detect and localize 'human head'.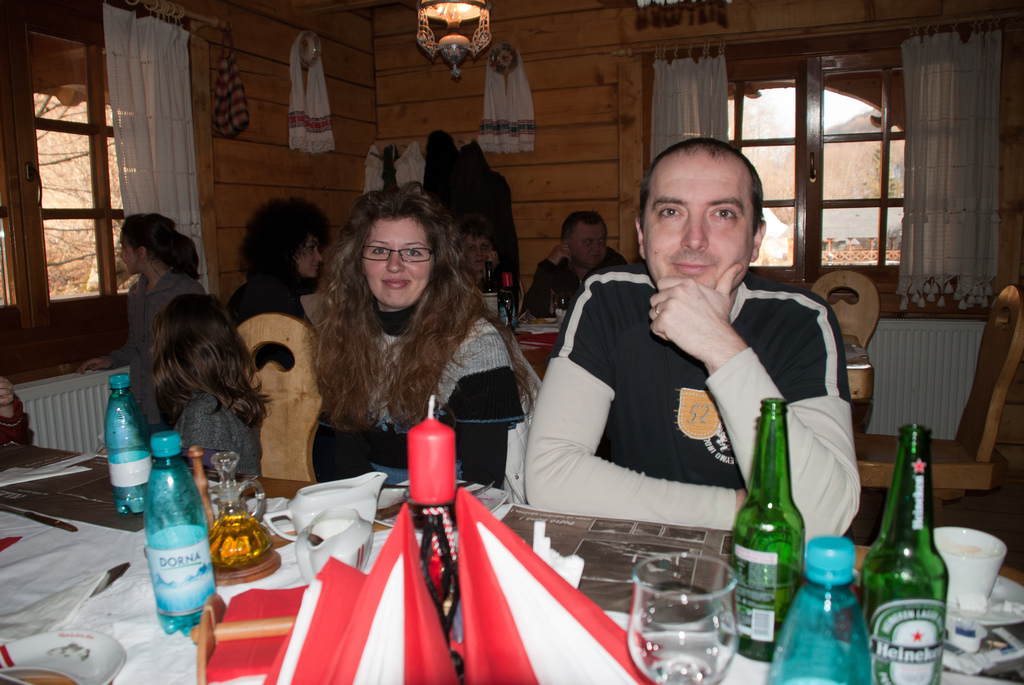
Localized at BBox(637, 138, 761, 287).
